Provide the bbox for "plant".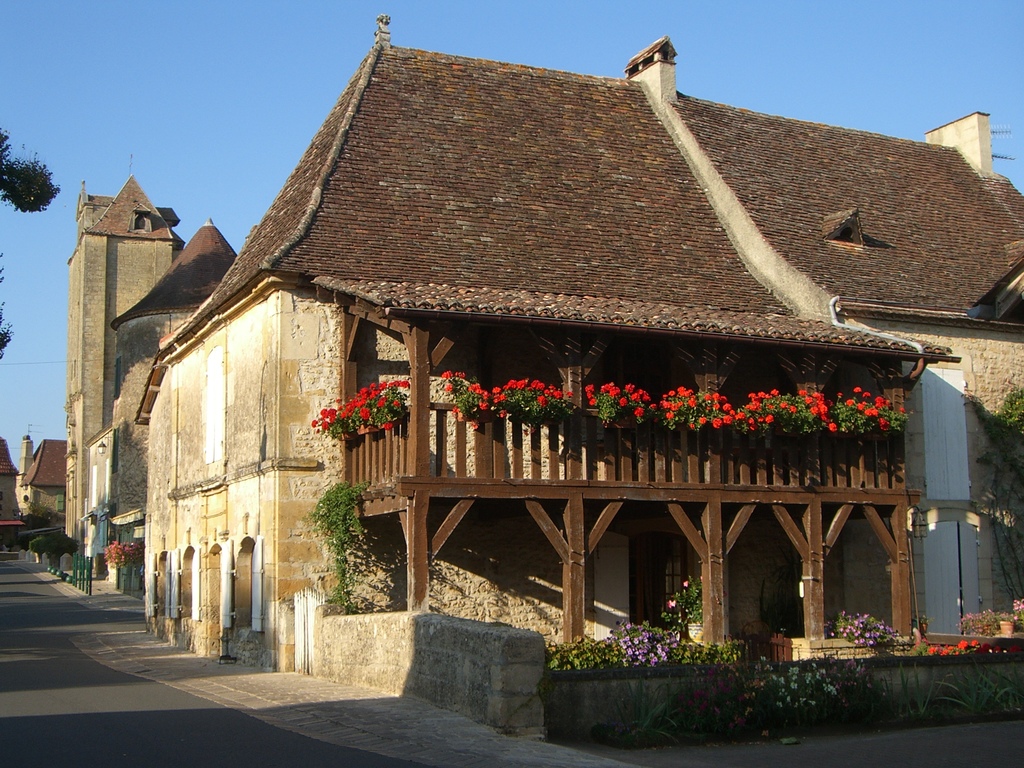
bbox=[961, 601, 1021, 631].
